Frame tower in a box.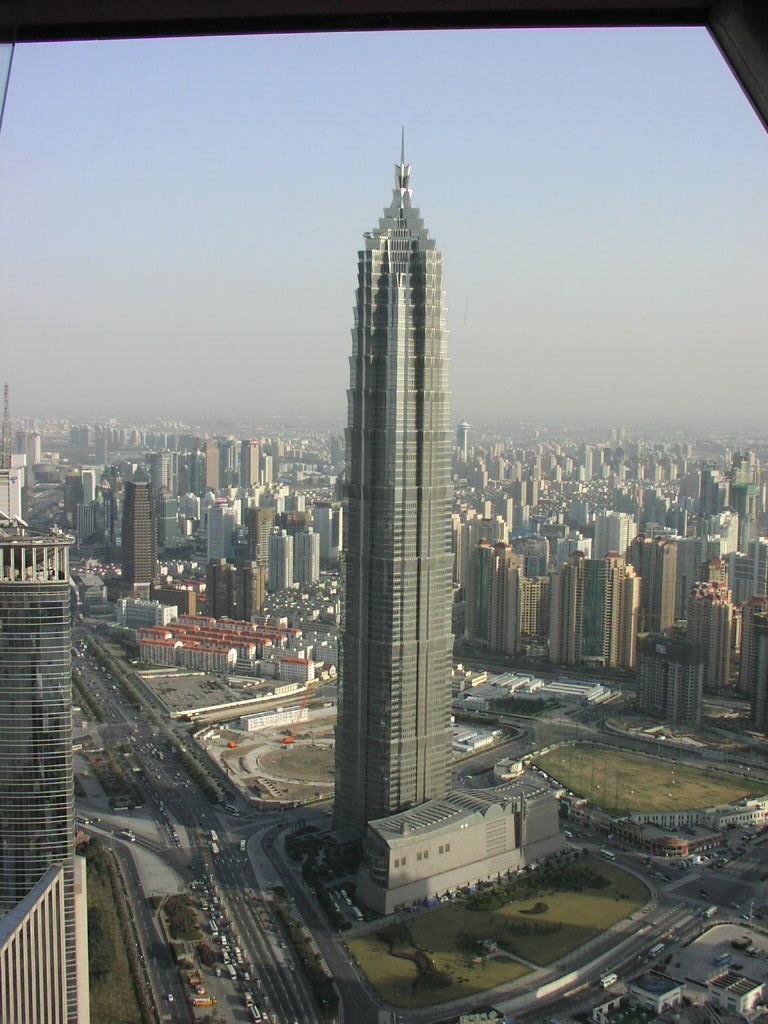
select_region(240, 438, 258, 485).
